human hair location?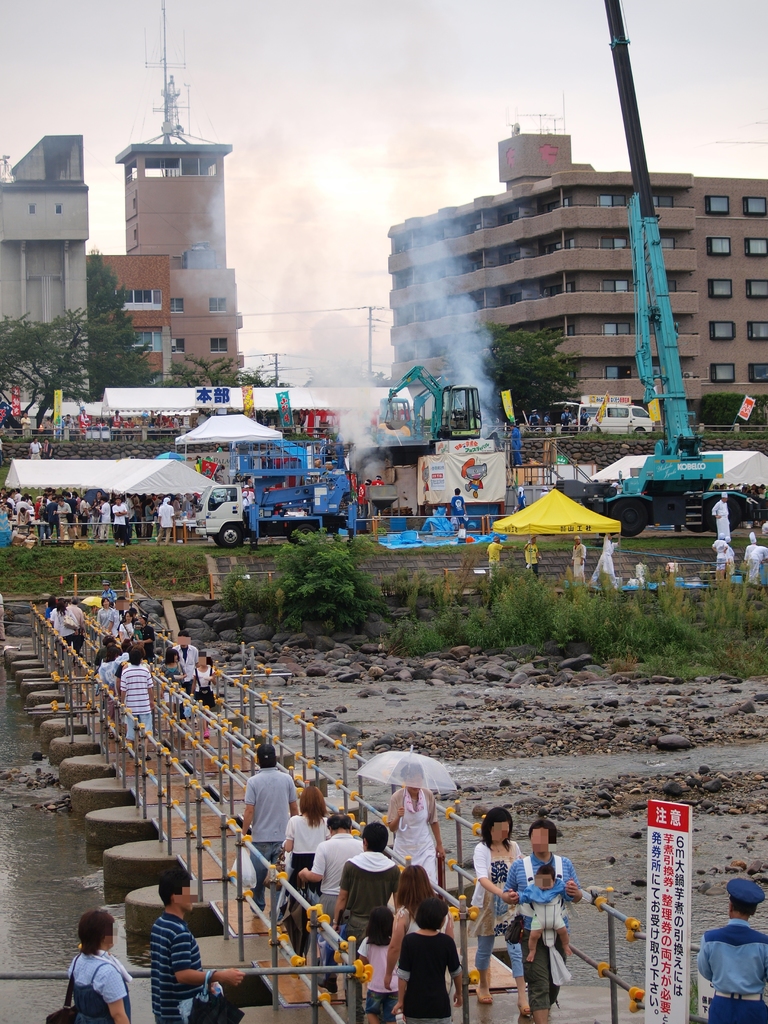
366 822 392 859
